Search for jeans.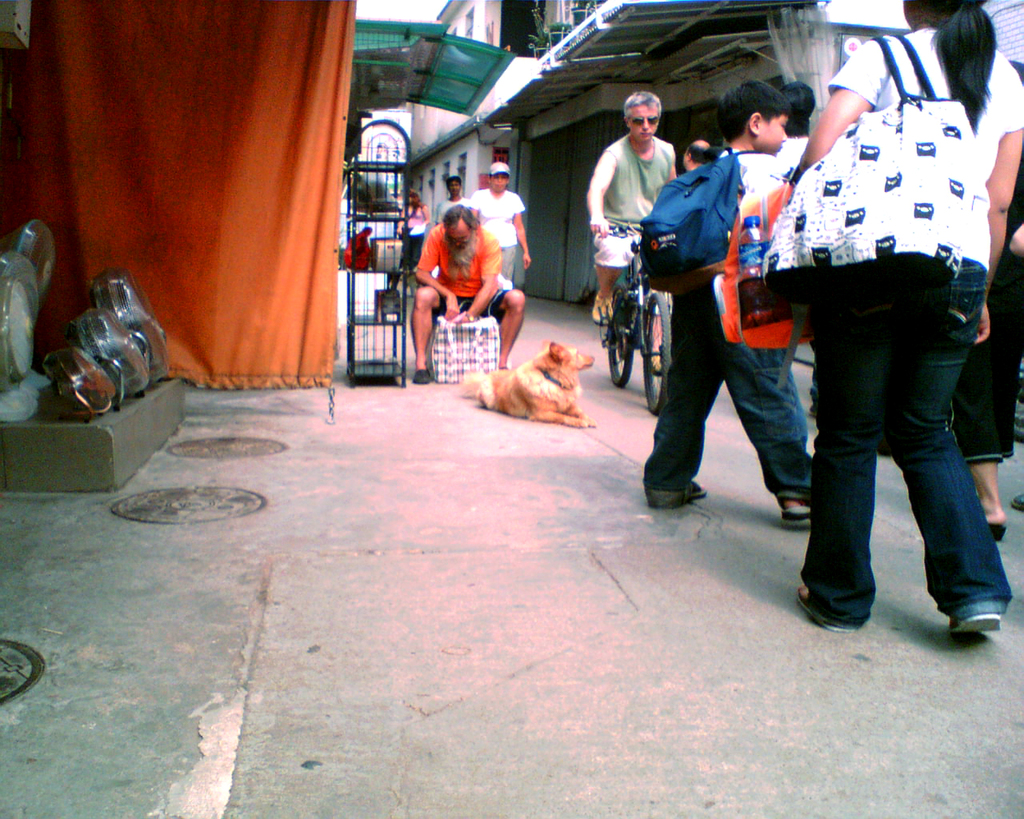
Found at box=[634, 292, 814, 501].
